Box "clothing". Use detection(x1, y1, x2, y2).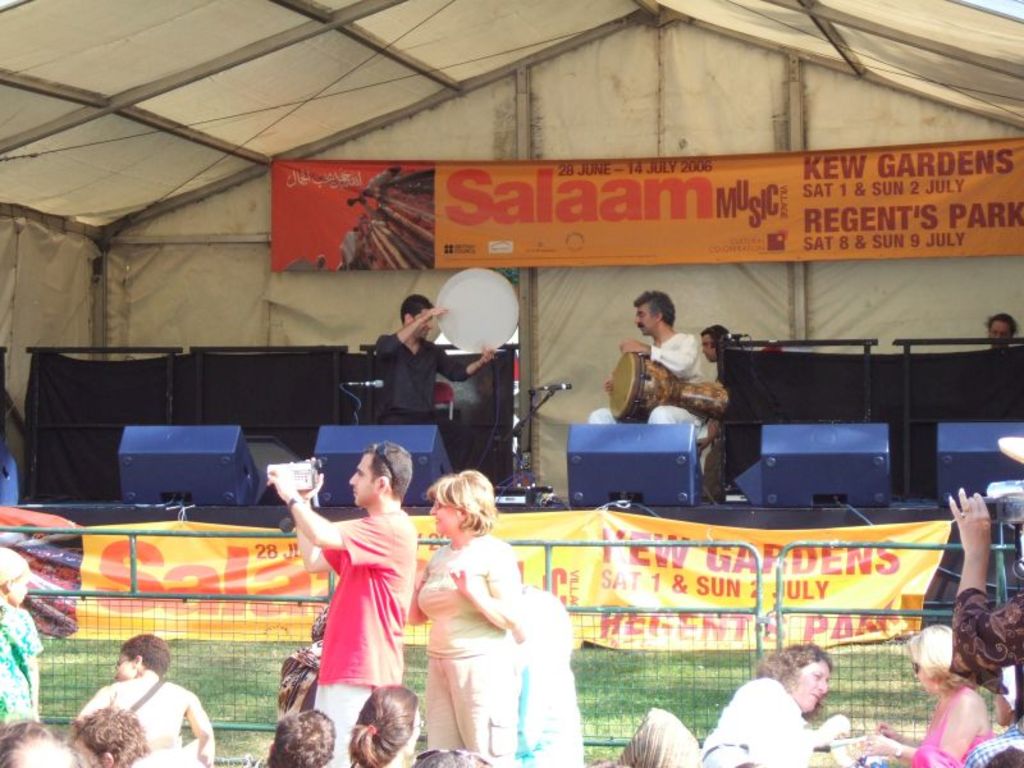
detection(99, 678, 187, 767).
